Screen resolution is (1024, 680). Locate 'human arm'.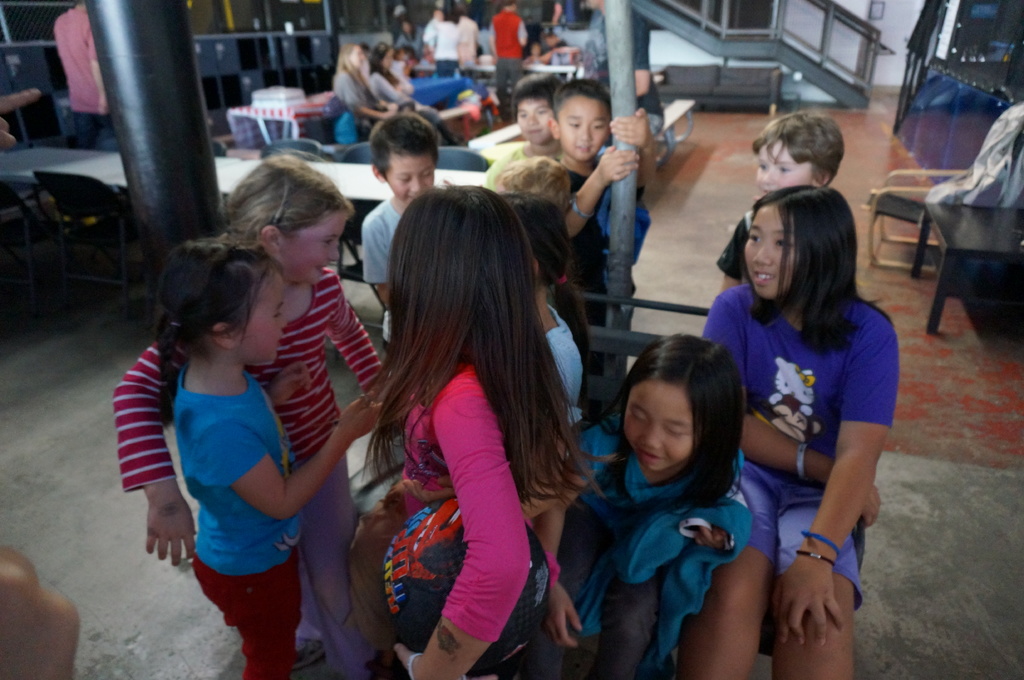
{"left": 483, "top": 15, "right": 499, "bottom": 62}.
